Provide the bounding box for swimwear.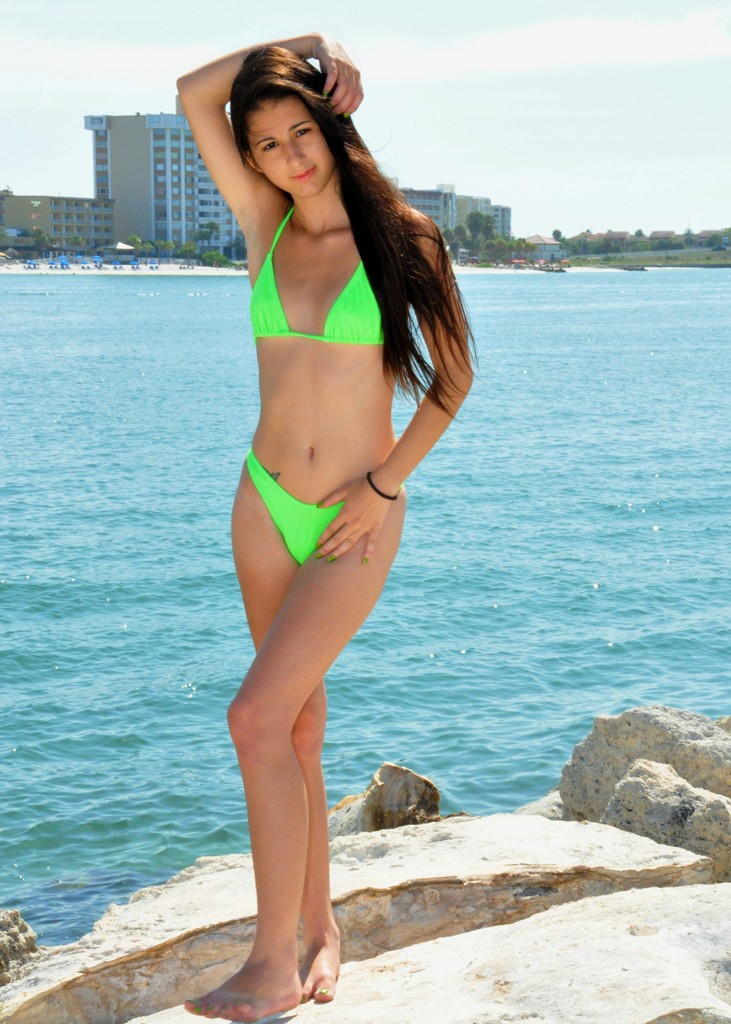
left=234, top=199, right=378, bottom=349.
